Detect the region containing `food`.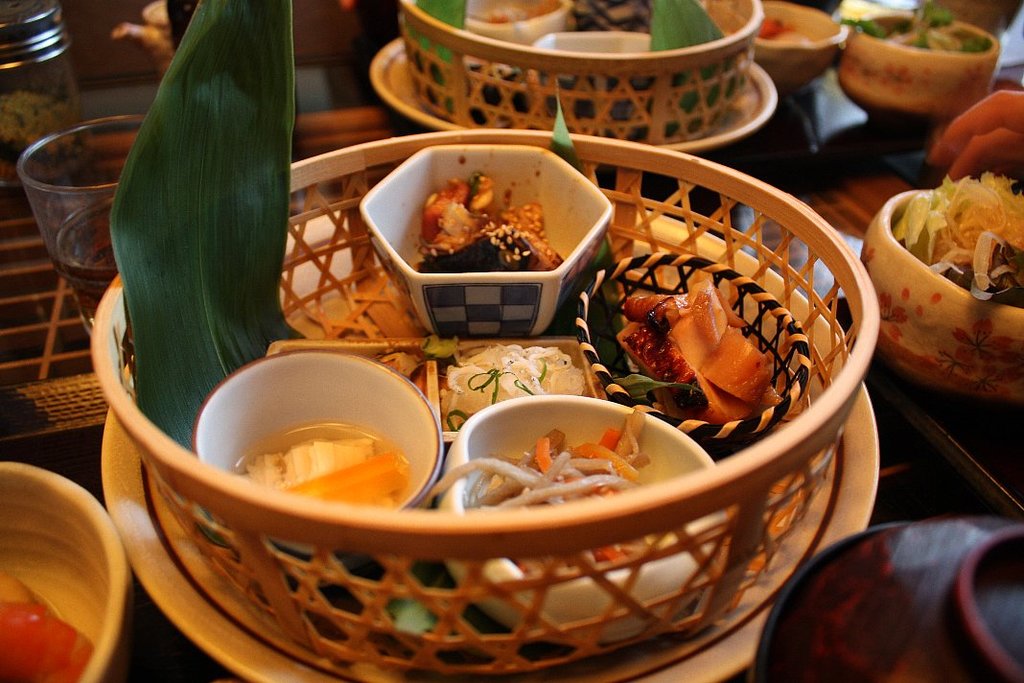
232/418/416/507.
